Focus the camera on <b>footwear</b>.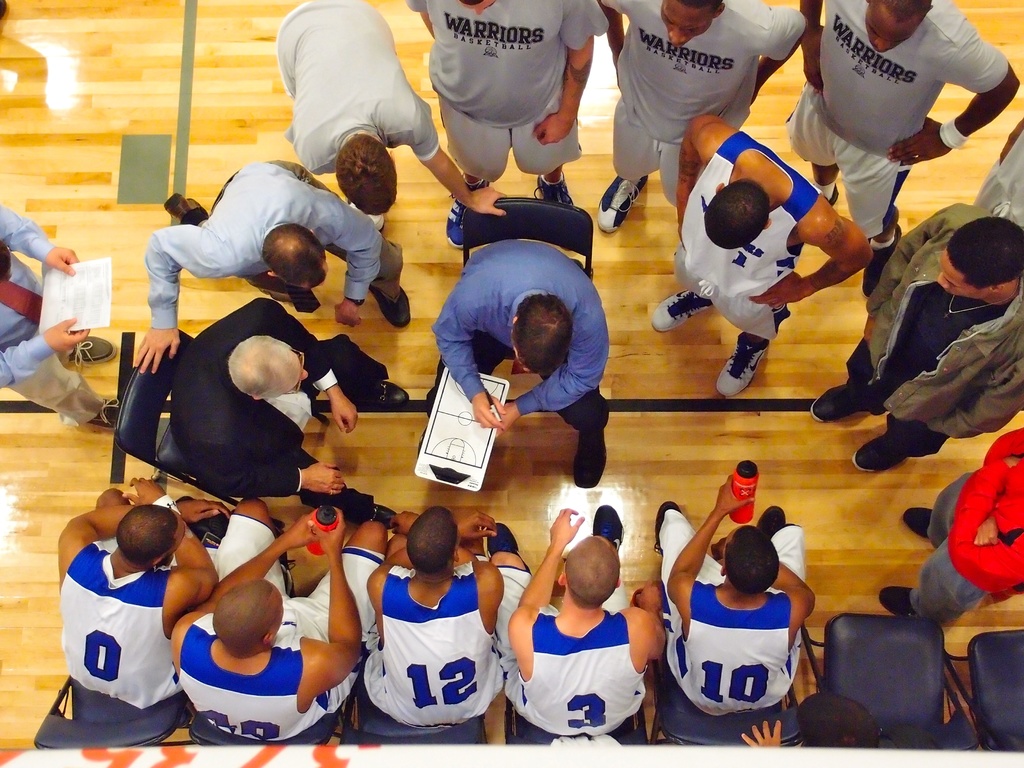
Focus region: 366,276,413,331.
